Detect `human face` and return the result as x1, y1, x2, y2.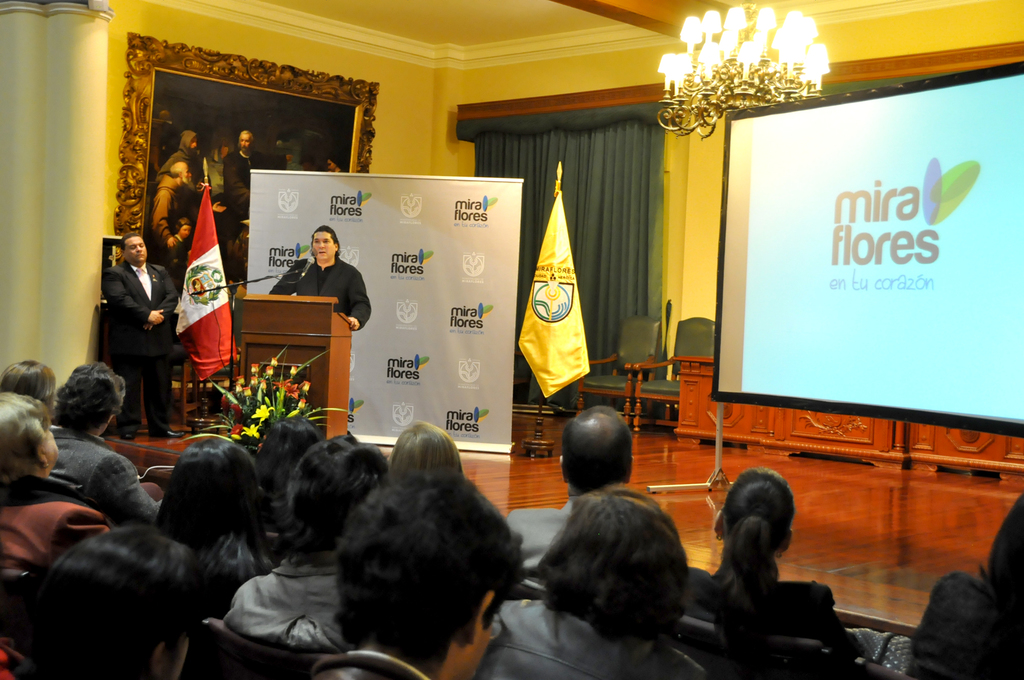
311, 232, 334, 258.
